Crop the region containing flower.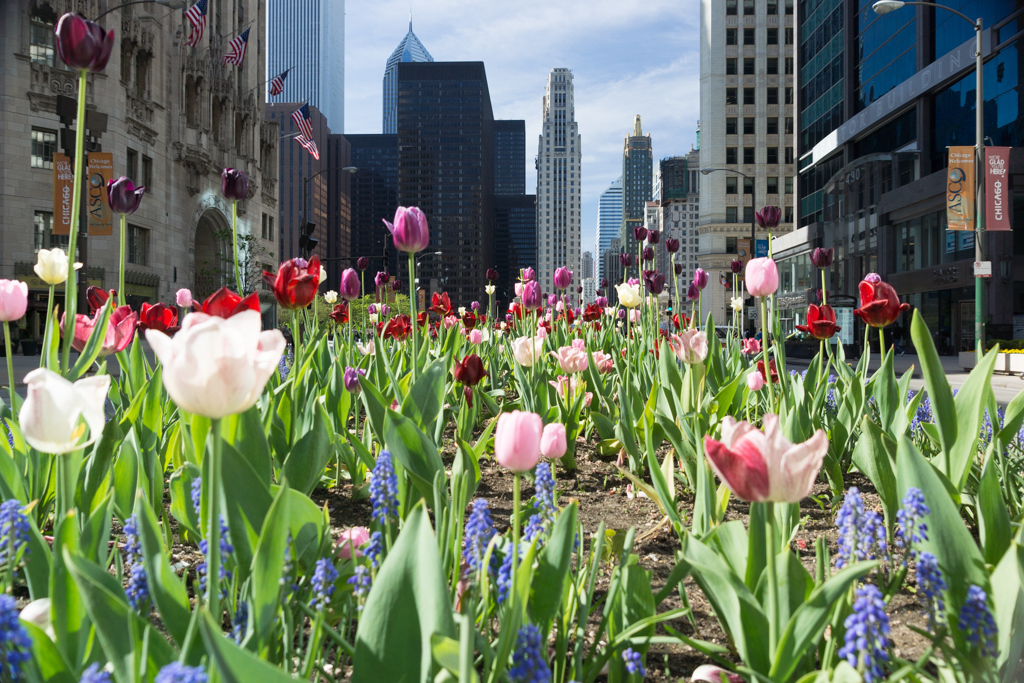
Crop region: x1=133, y1=302, x2=178, y2=335.
